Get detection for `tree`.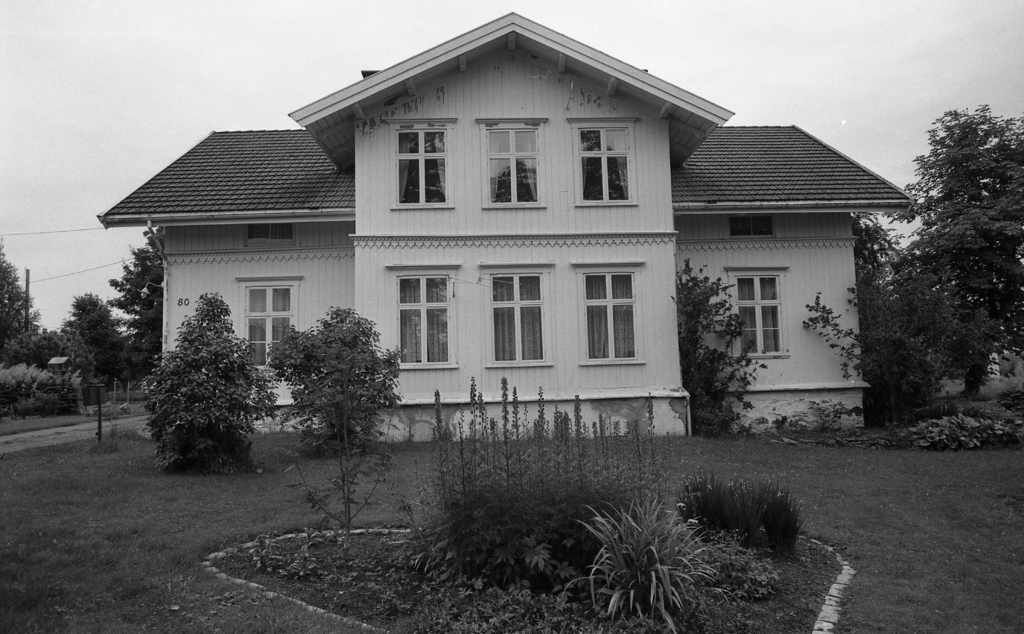
Detection: [678,257,779,436].
